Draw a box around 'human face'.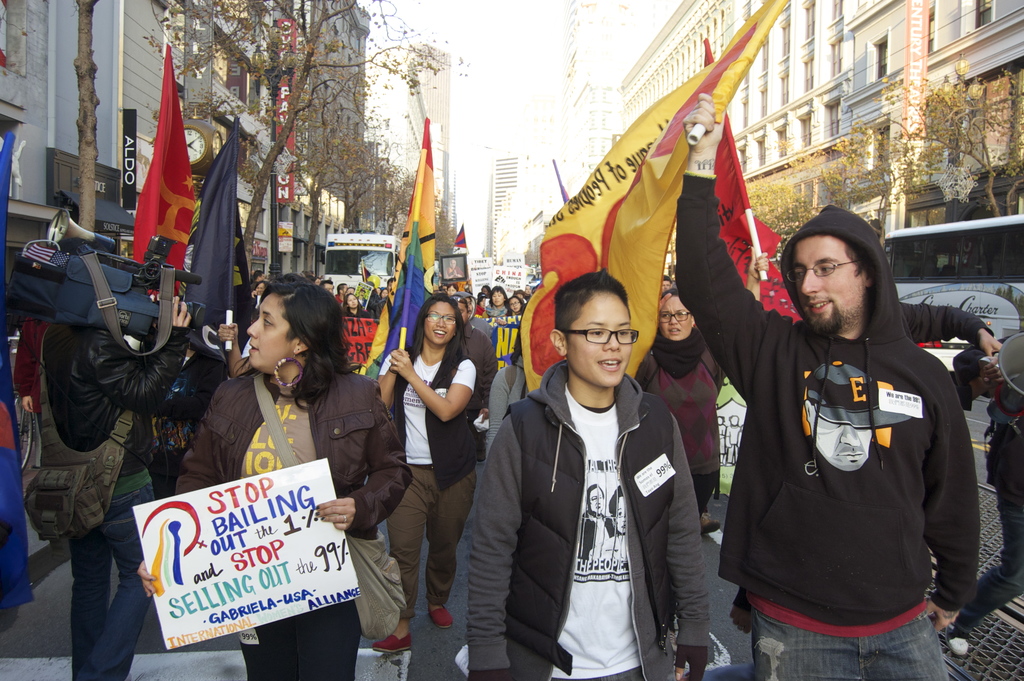
region(510, 298, 522, 313).
